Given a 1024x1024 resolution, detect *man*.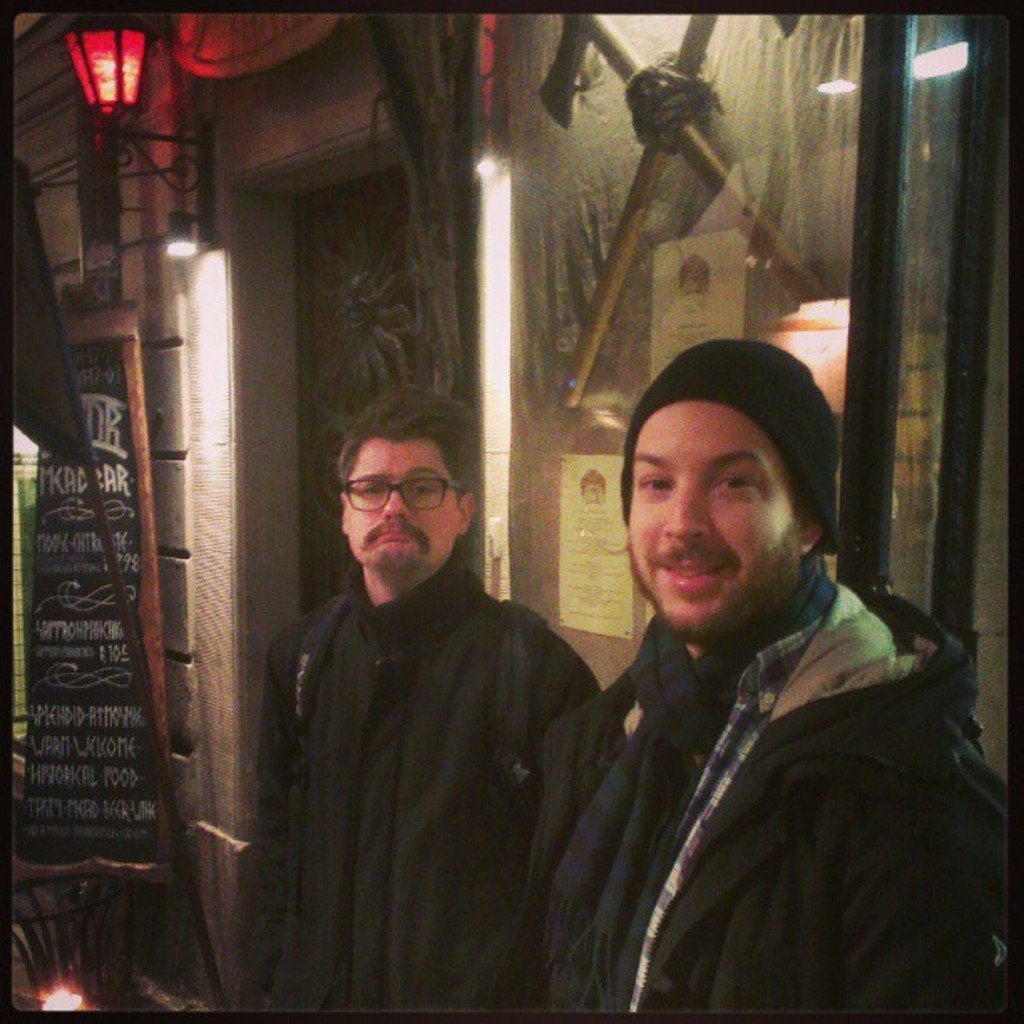
box(218, 361, 632, 1023).
